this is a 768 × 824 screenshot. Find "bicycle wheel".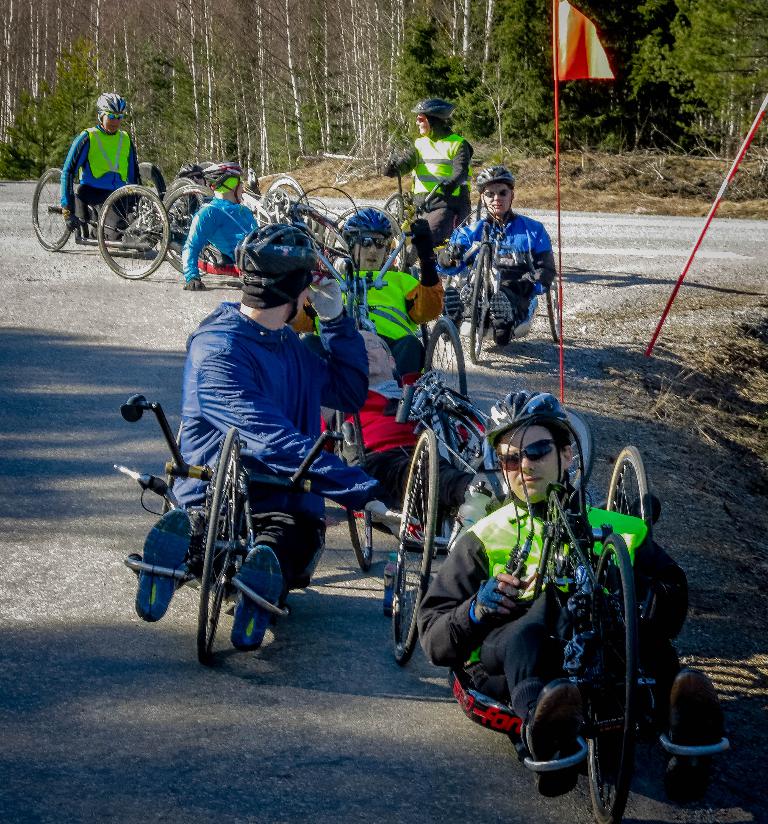
Bounding box: 390:429:443:668.
